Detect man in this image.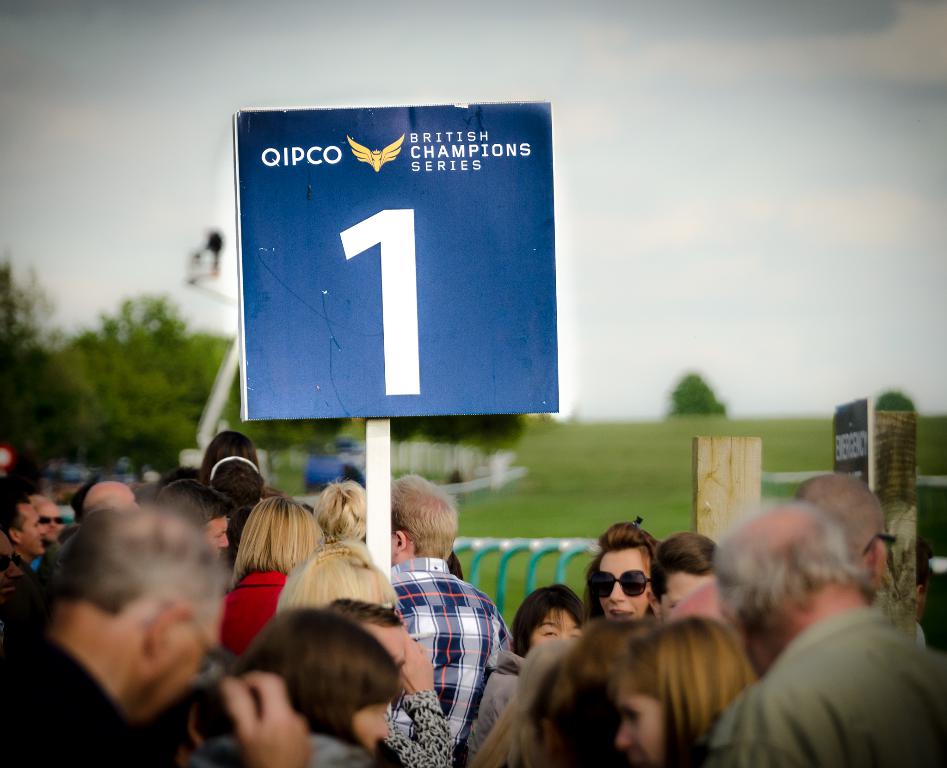
Detection: 0,498,226,765.
